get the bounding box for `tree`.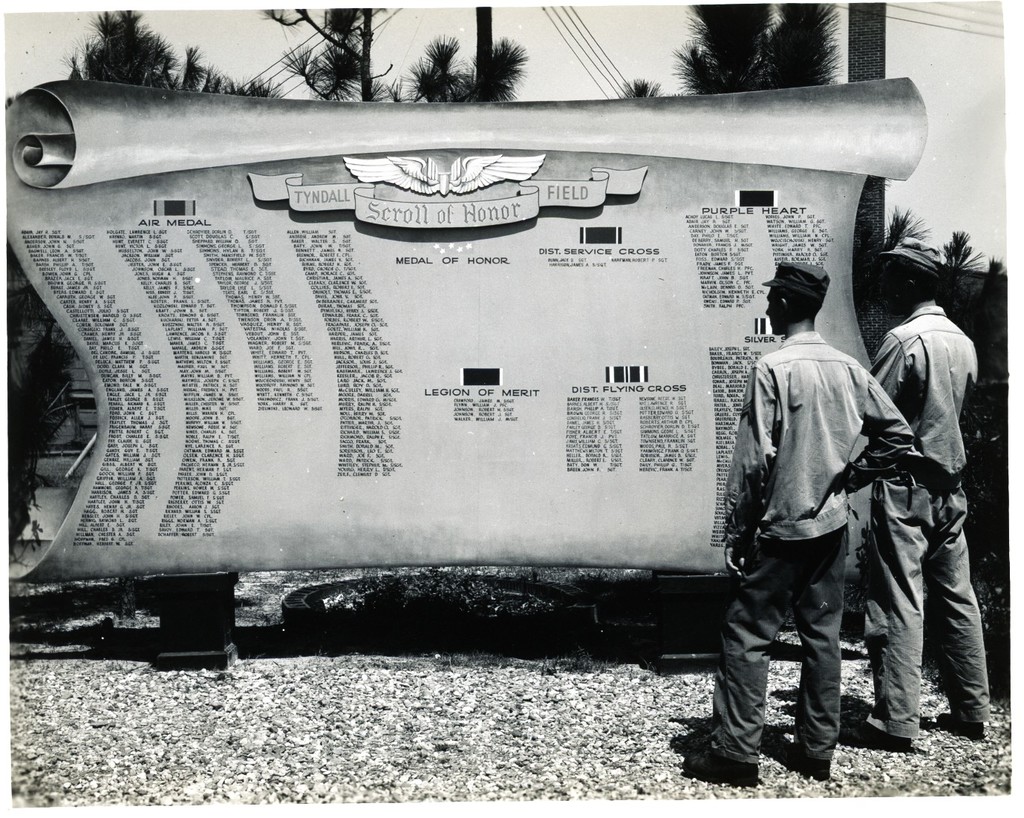
x1=622, y1=76, x2=665, y2=101.
